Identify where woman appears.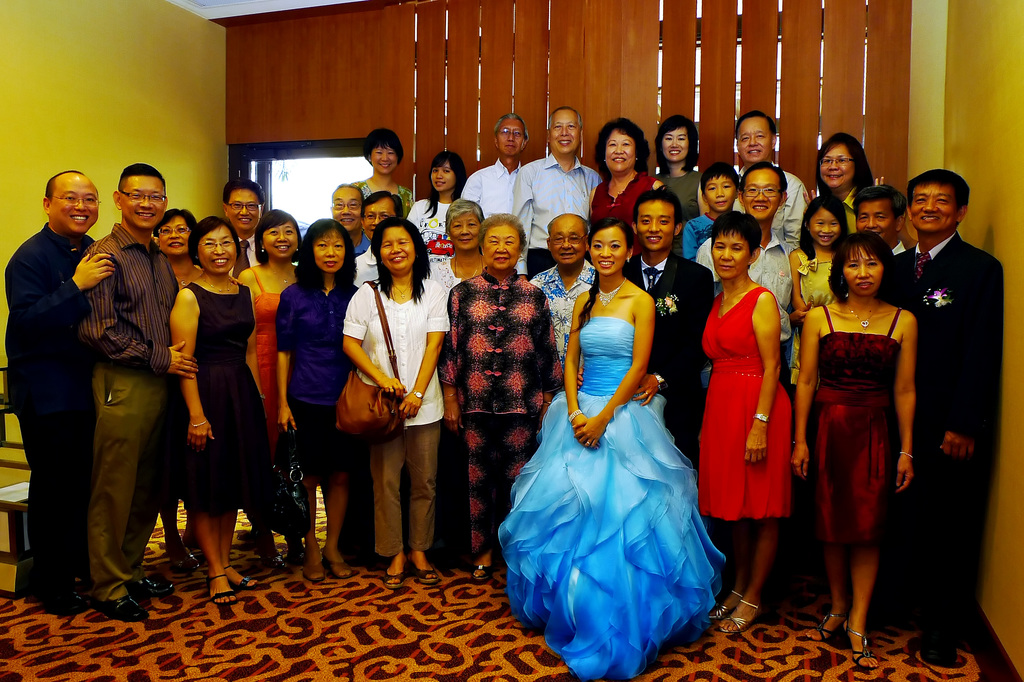
Appears at locate(170, 216, 255, 605).
